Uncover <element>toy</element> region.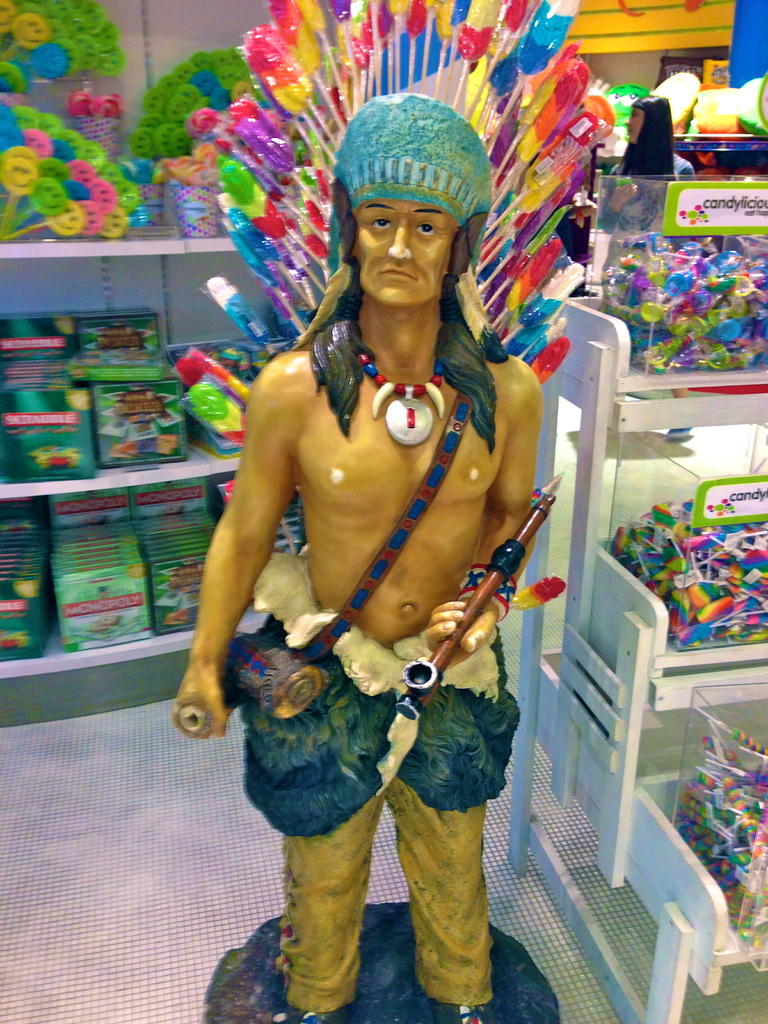
Uncovered: [x1=175, y1=108, x2=579, y2=973].
